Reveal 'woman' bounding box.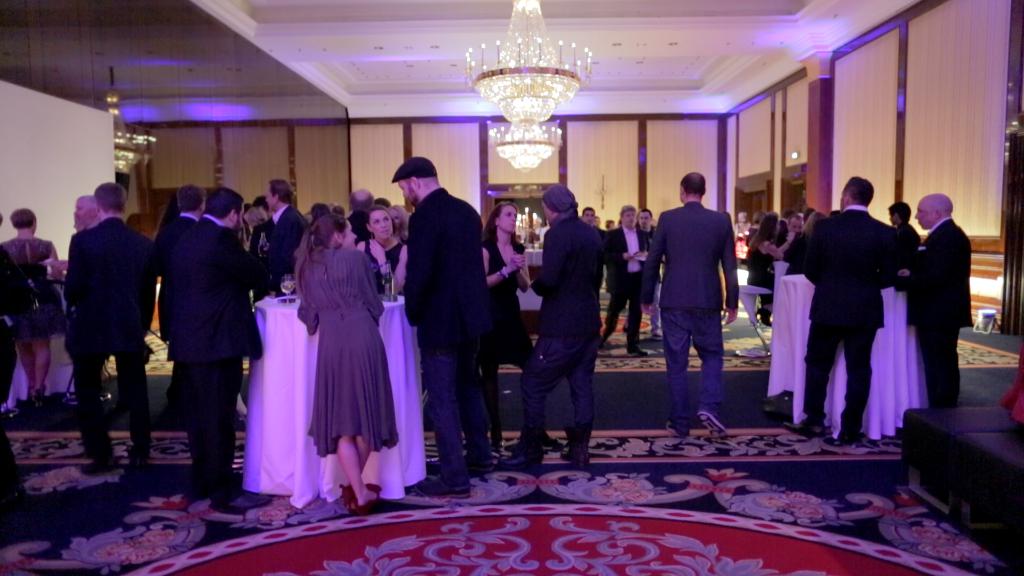
Revealed: Rect(479, 204, 548, 453).
